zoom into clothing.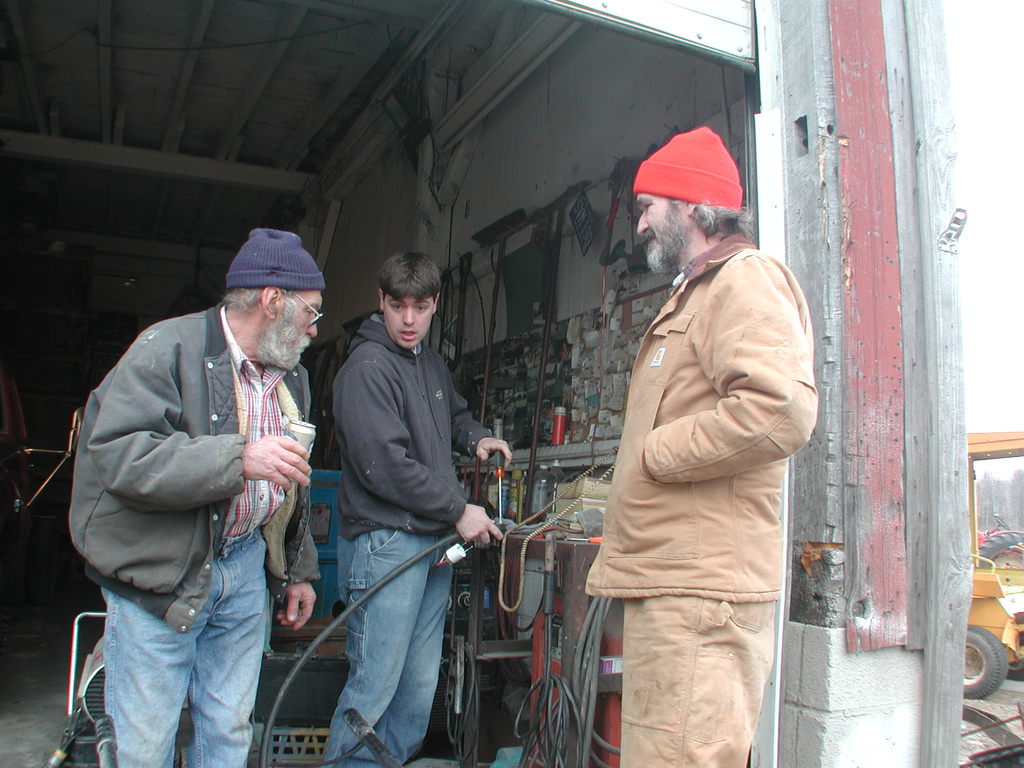
Zoom target: {"left": 70, "top": 303, "right": 319, "bottom": 767}.
